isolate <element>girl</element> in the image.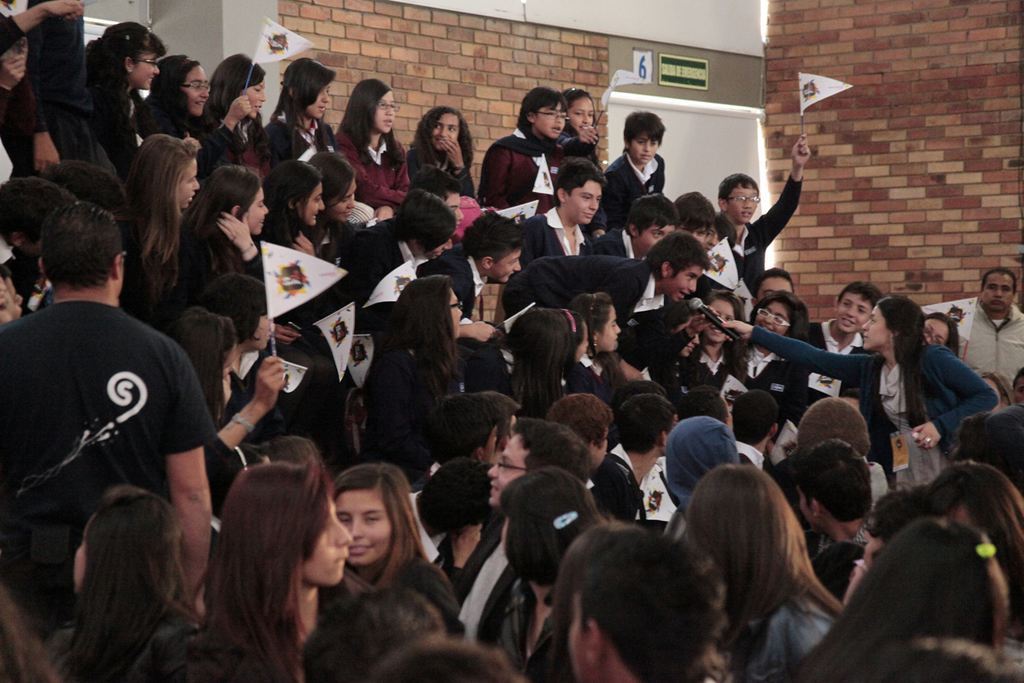
Isolated region: [x1=119, y1=135, x2=201, y2=320].
